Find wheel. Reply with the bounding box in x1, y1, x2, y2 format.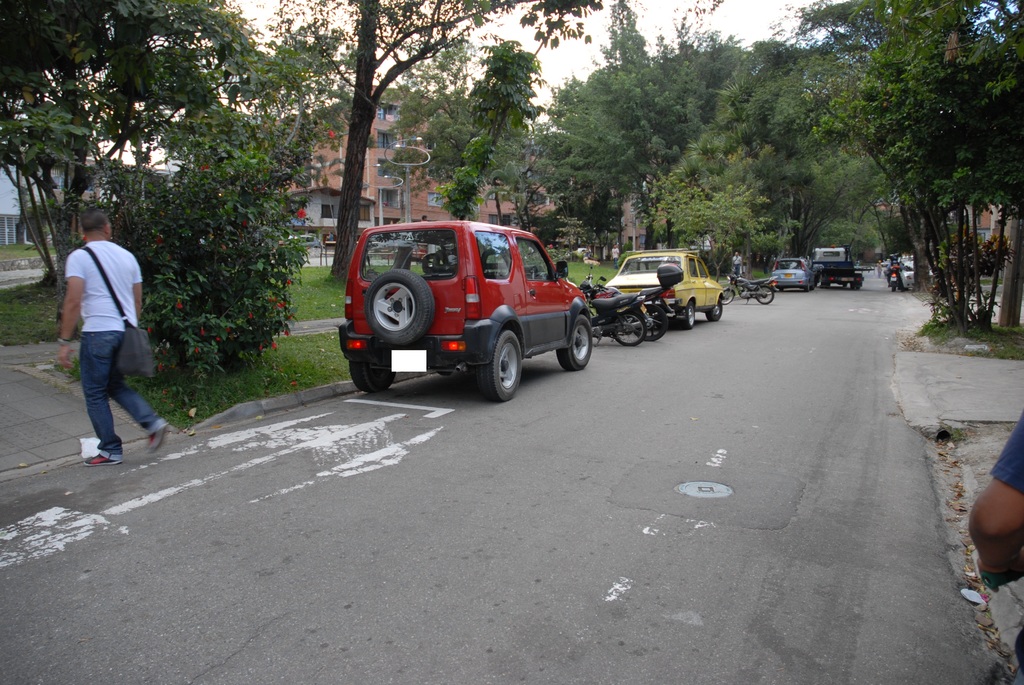
637, 304, 669, 341.
